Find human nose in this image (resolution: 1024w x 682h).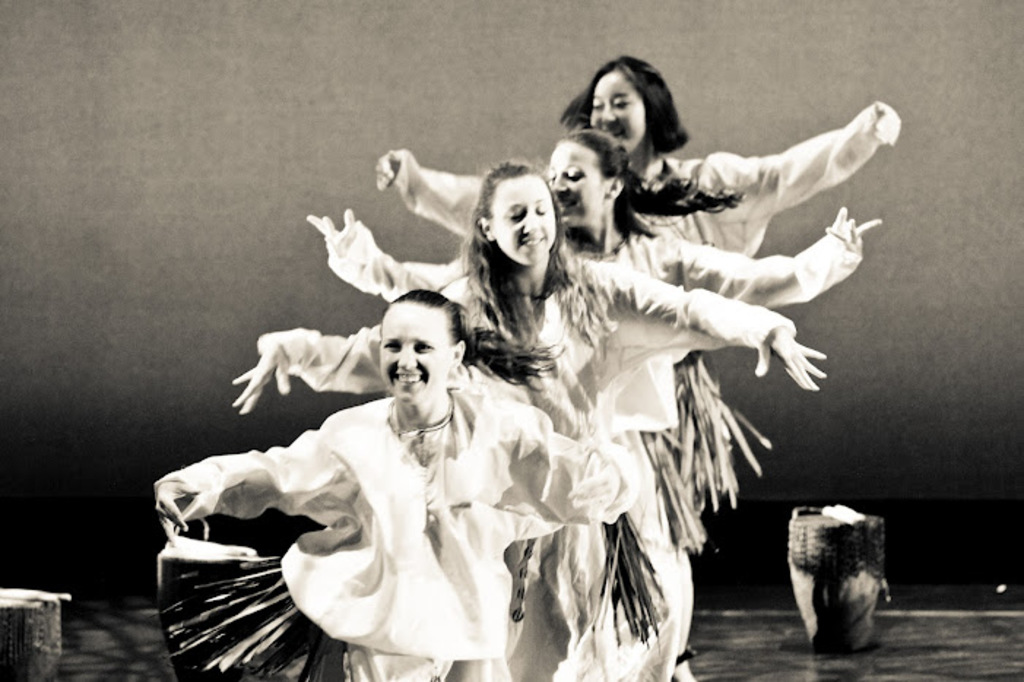
Rect(554, 172, 564, 188).
